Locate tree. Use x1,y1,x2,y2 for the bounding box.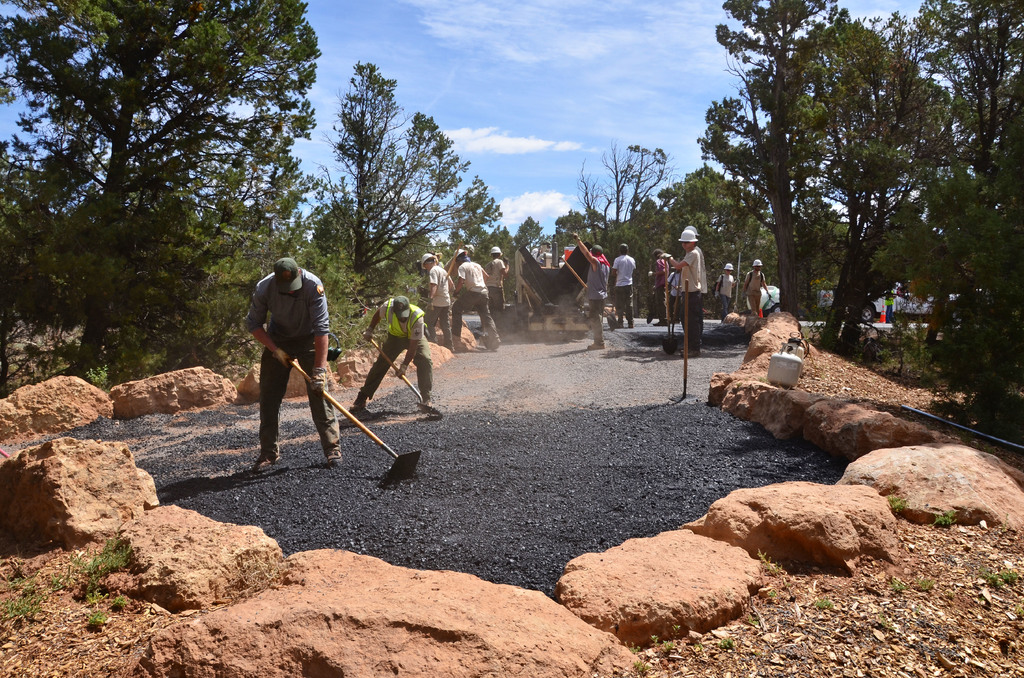
552,213,605,267.
